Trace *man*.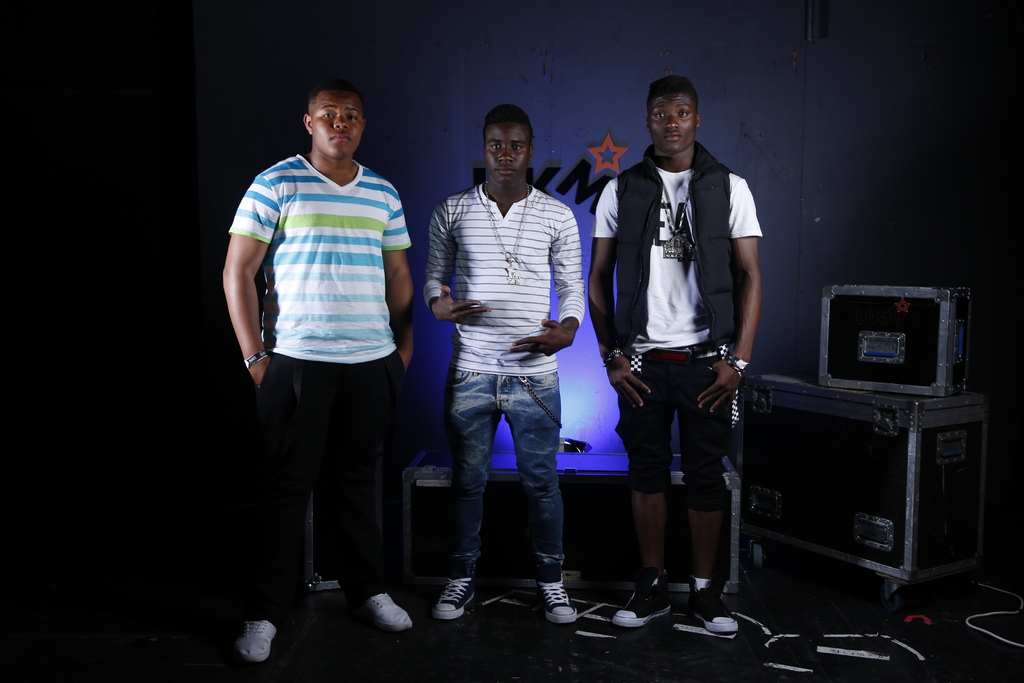
Traced to select_region(215, 82, 414, 667).
